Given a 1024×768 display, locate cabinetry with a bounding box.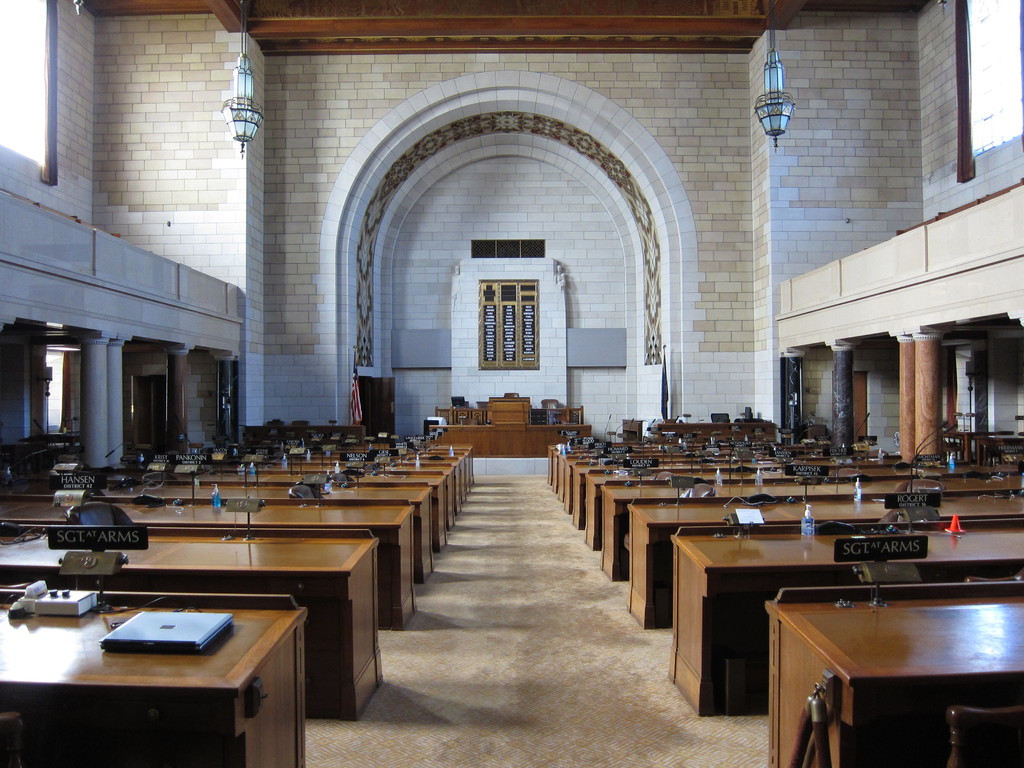
Located: [x1=1, y1=525, x2=377, y2=721].
